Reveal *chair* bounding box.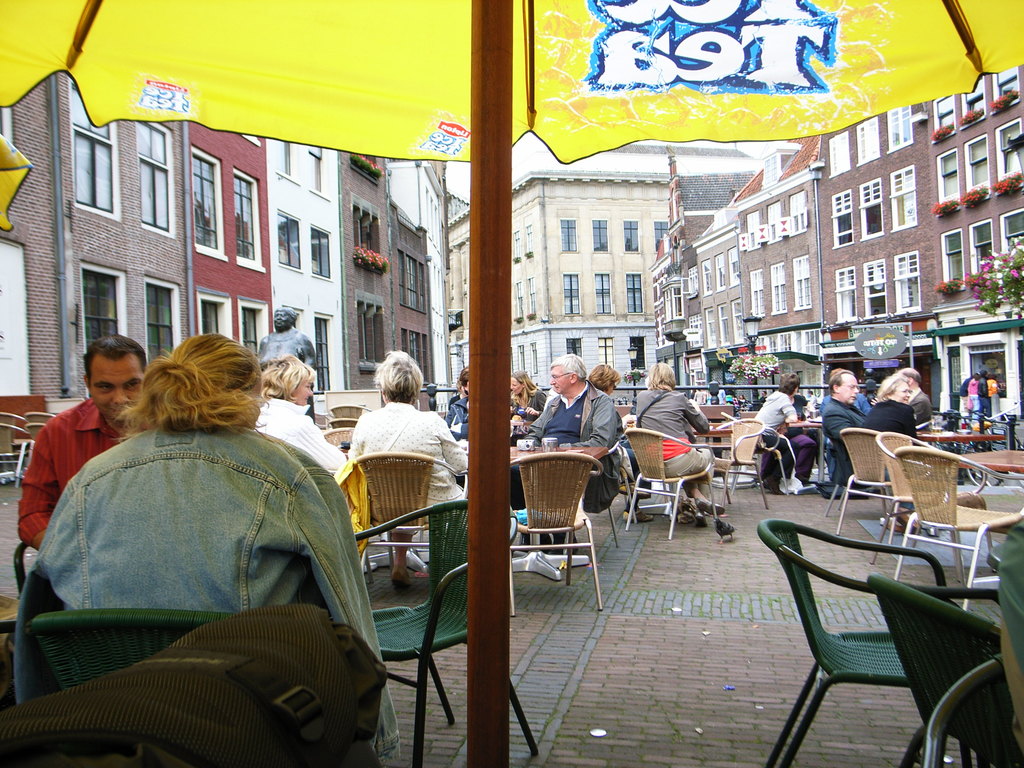
Revealed: <box>705,417,769,516</box>.
